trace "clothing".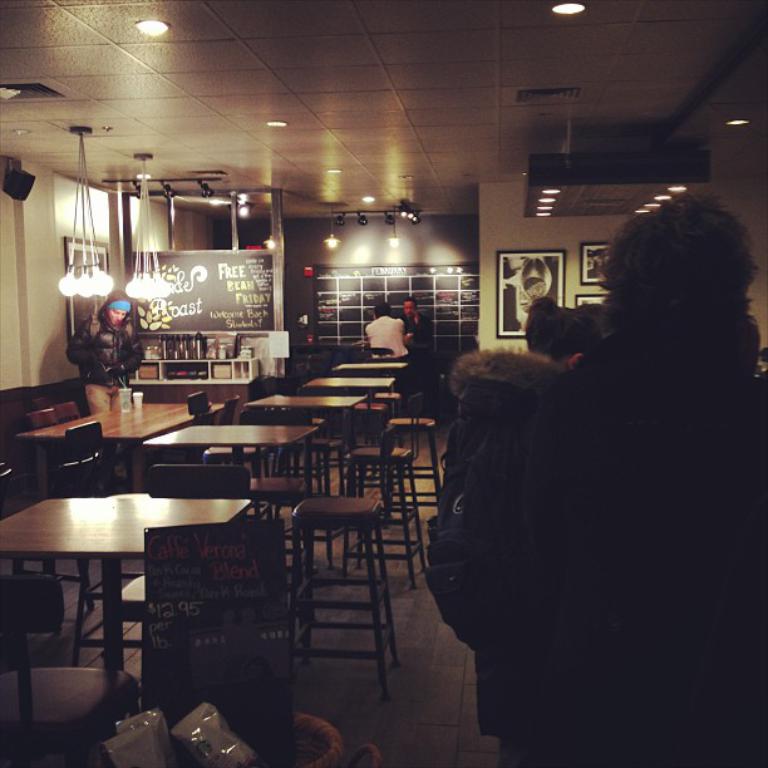
Traced to left=65, top=312, right=144, bottom=410.
